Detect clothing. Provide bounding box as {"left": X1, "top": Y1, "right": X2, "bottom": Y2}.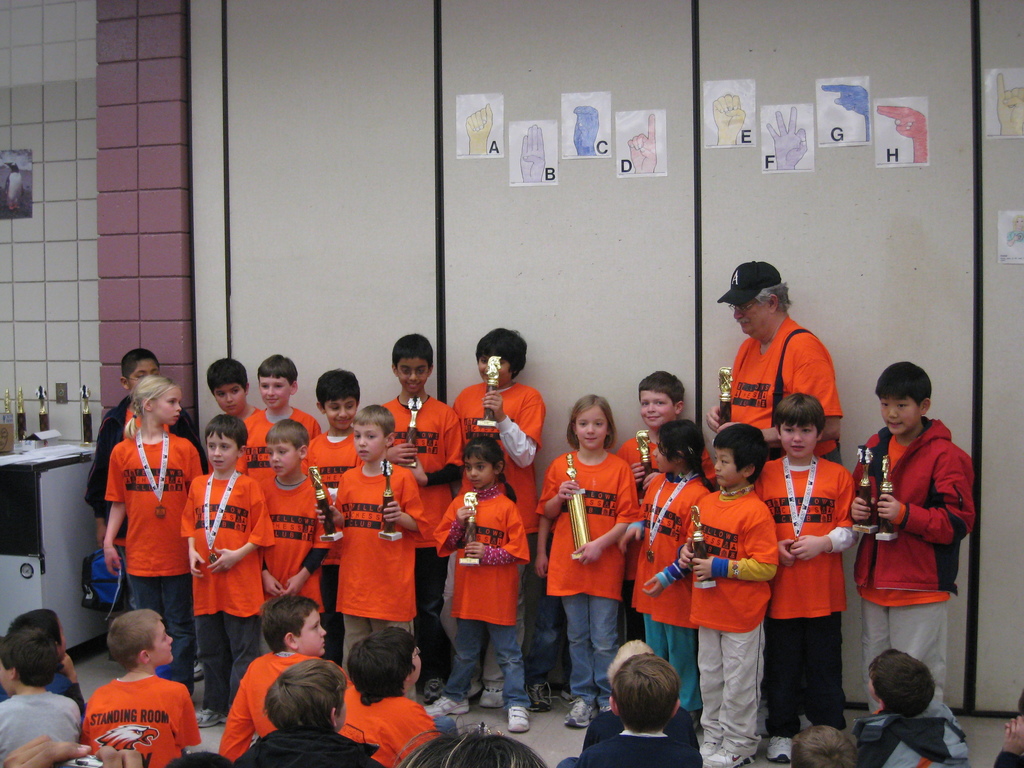
{"left": 0, "top": 685, "right": 86, "bottom": 752}.
